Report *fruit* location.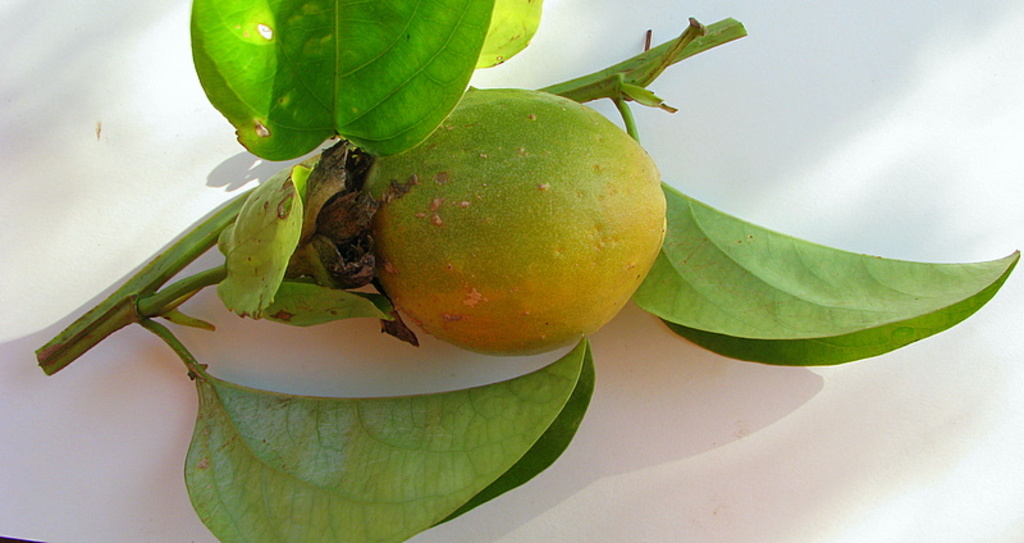
Report: {"left": 360, "top": 85, "right": 664, "bottom": 357}.
